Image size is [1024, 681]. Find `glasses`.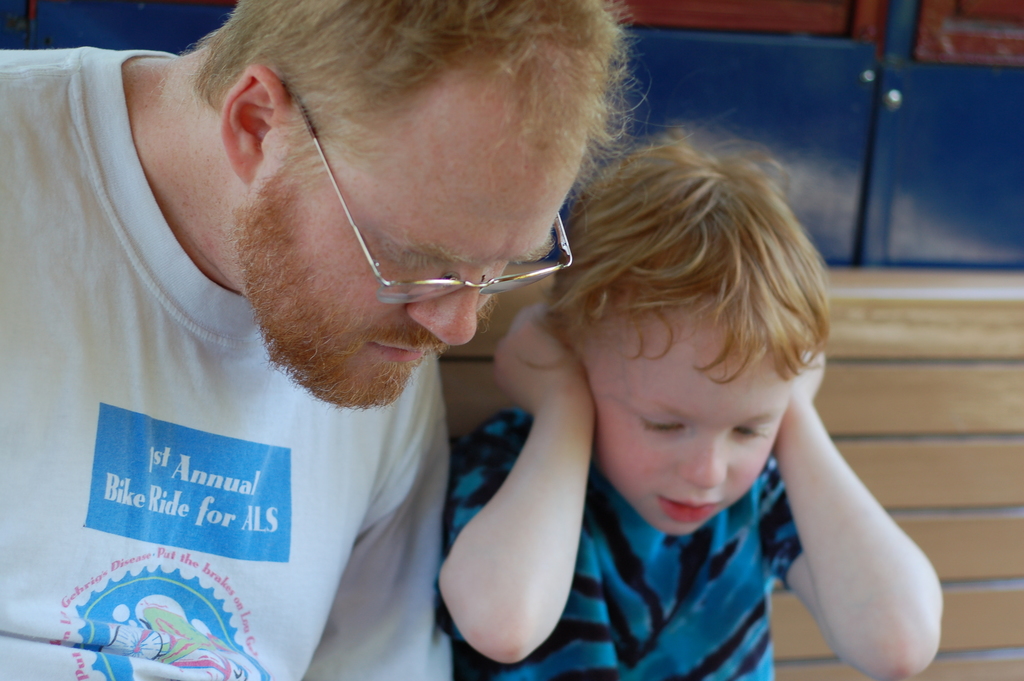
[left=282, top=82, right=572, bottom=306].
